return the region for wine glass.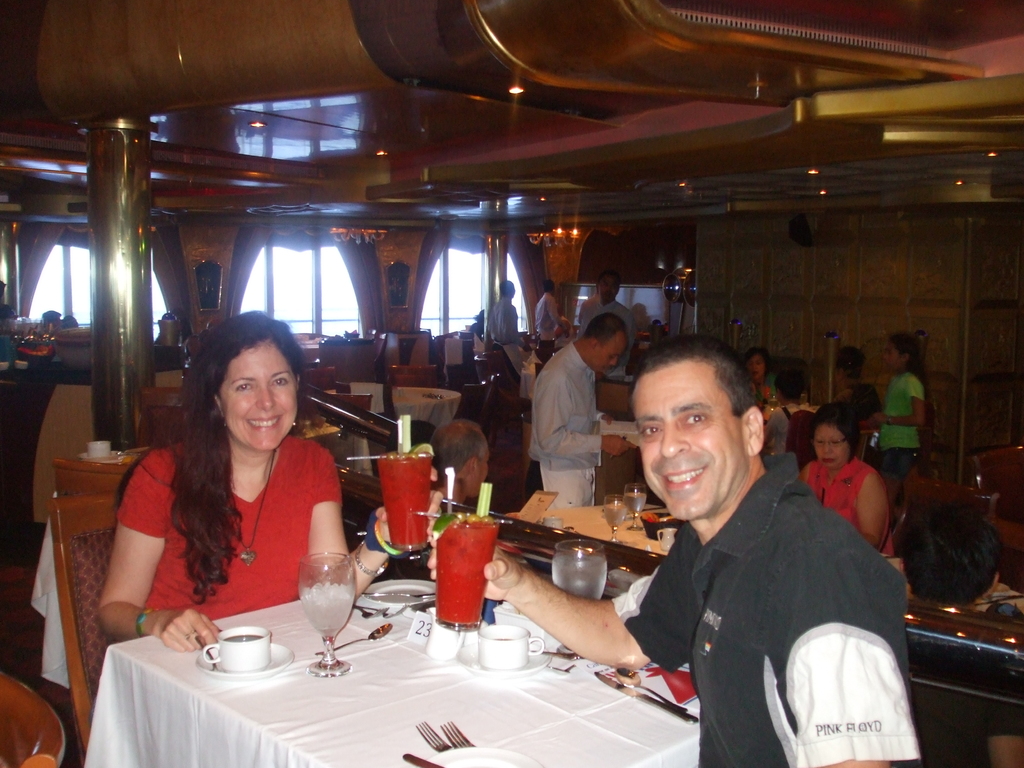
605/495/627/541.
